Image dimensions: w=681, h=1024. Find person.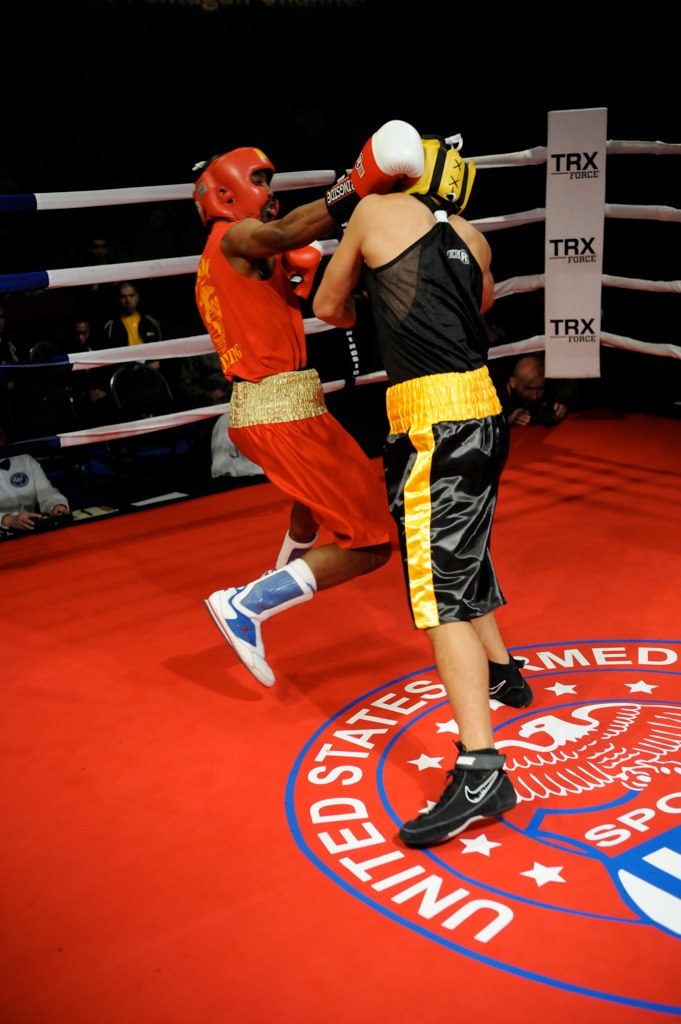
(0, 450, 71, 537).
